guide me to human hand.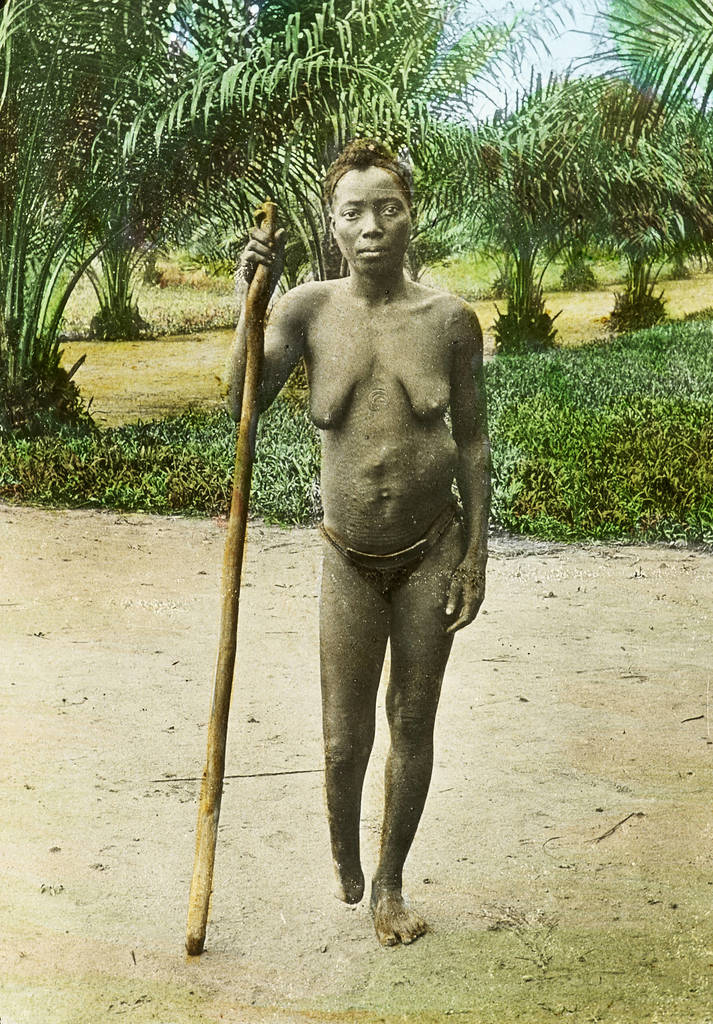
Guidance: [x1=241, y1=207, x2=286, y2=286].
